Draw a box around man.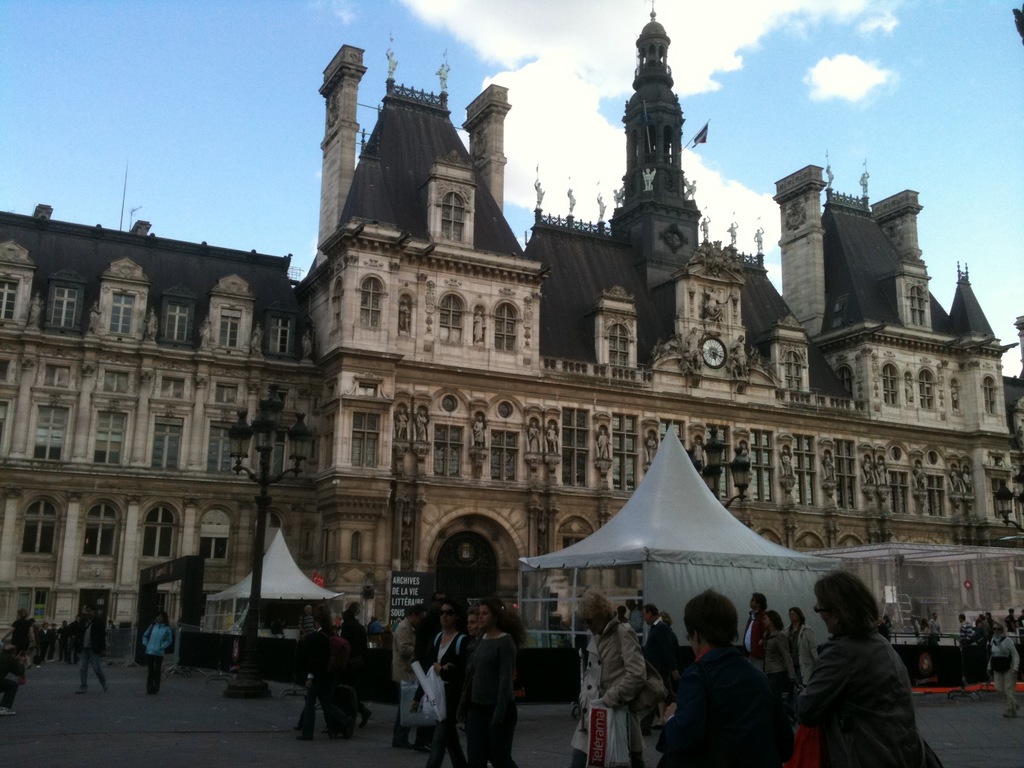
BBox(394, 603, 432, 756).
